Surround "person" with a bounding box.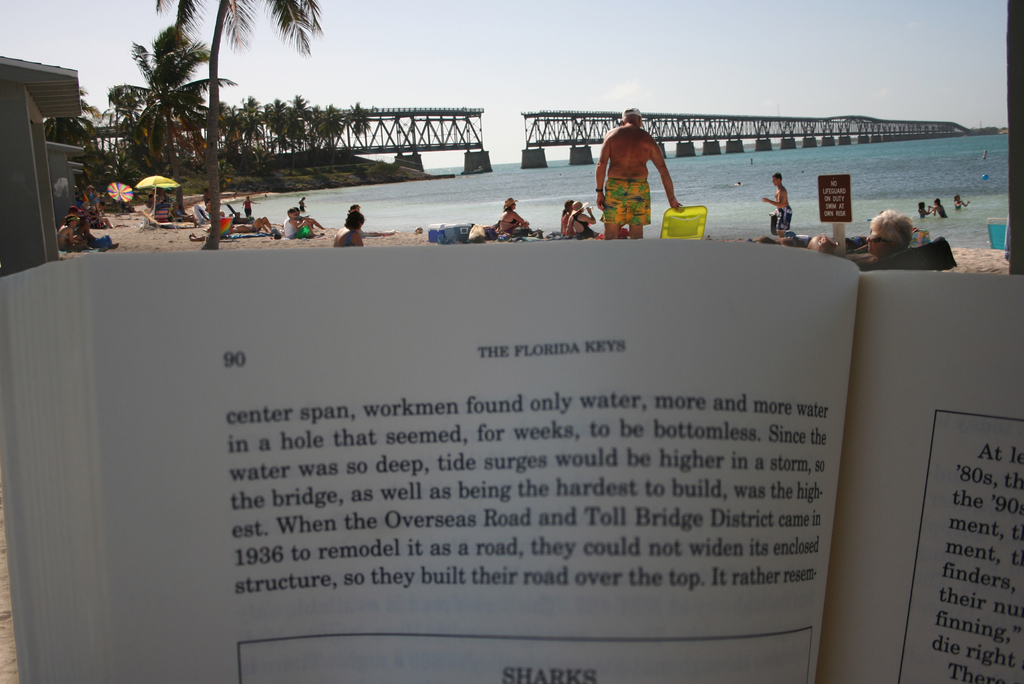
locate(497, 195, 531, 241).
